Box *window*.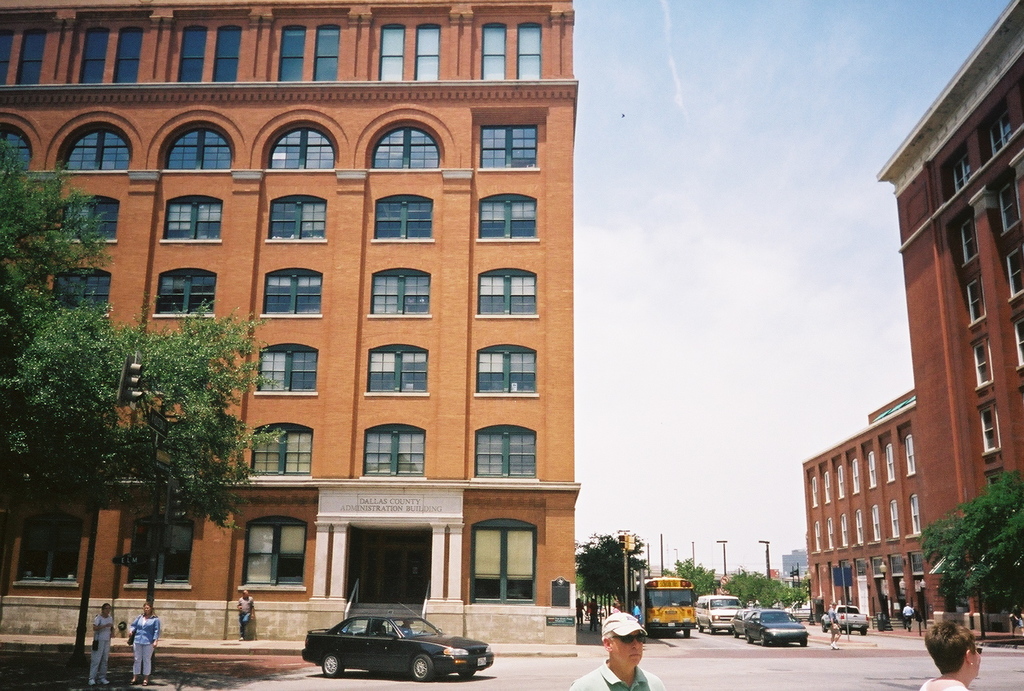
select_region(268, 195, 324, 242).
